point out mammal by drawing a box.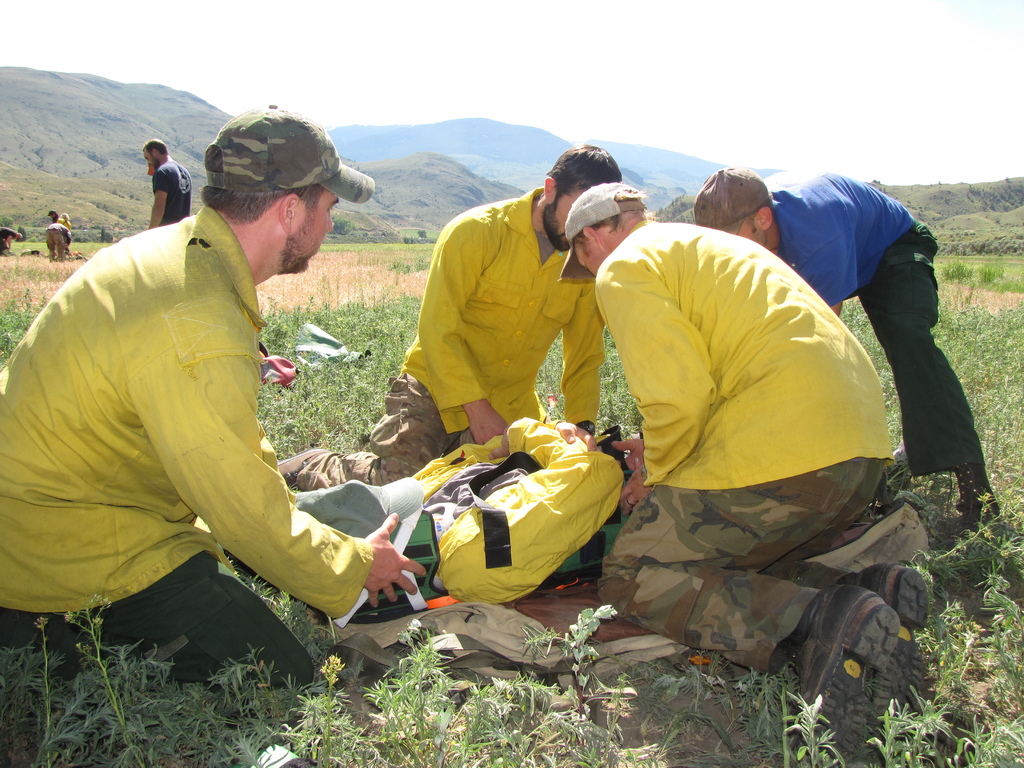
box(593, 181, 938, 763).
